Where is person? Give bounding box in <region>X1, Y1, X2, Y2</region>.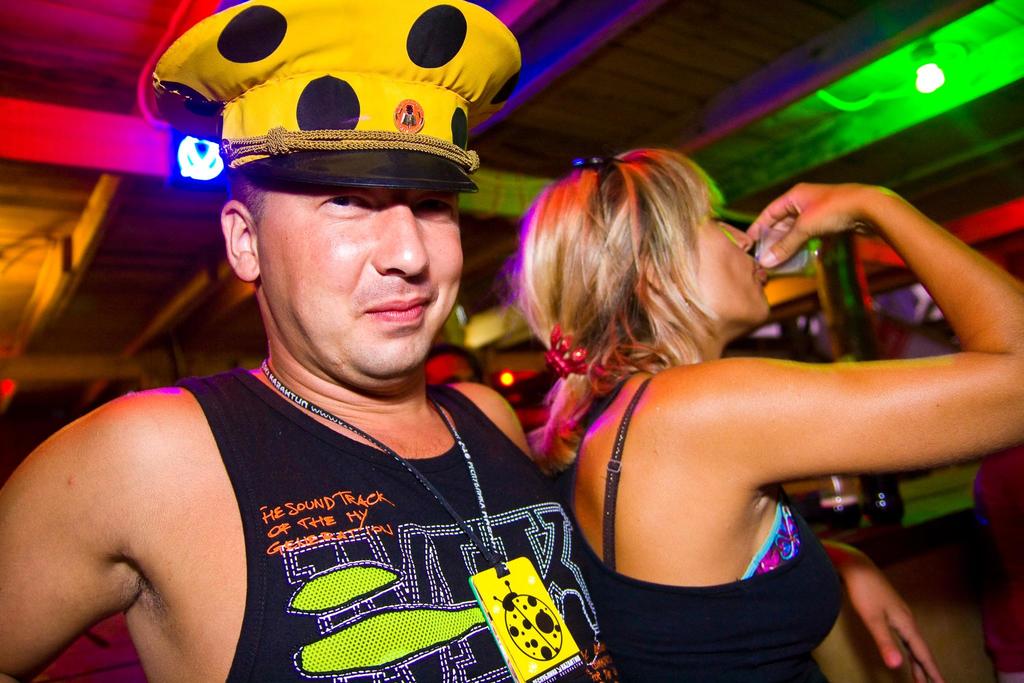
<region>513, 144, 1023, 682</region>.
